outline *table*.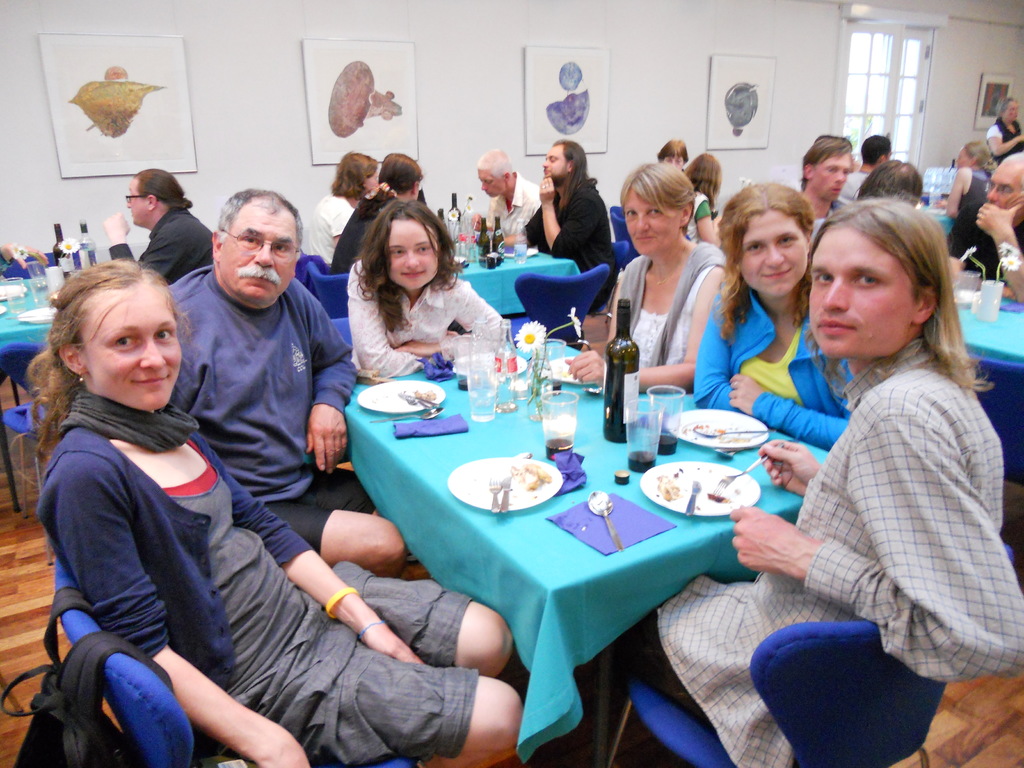
Outline: <region>299, 340, 817, 741</region>.
